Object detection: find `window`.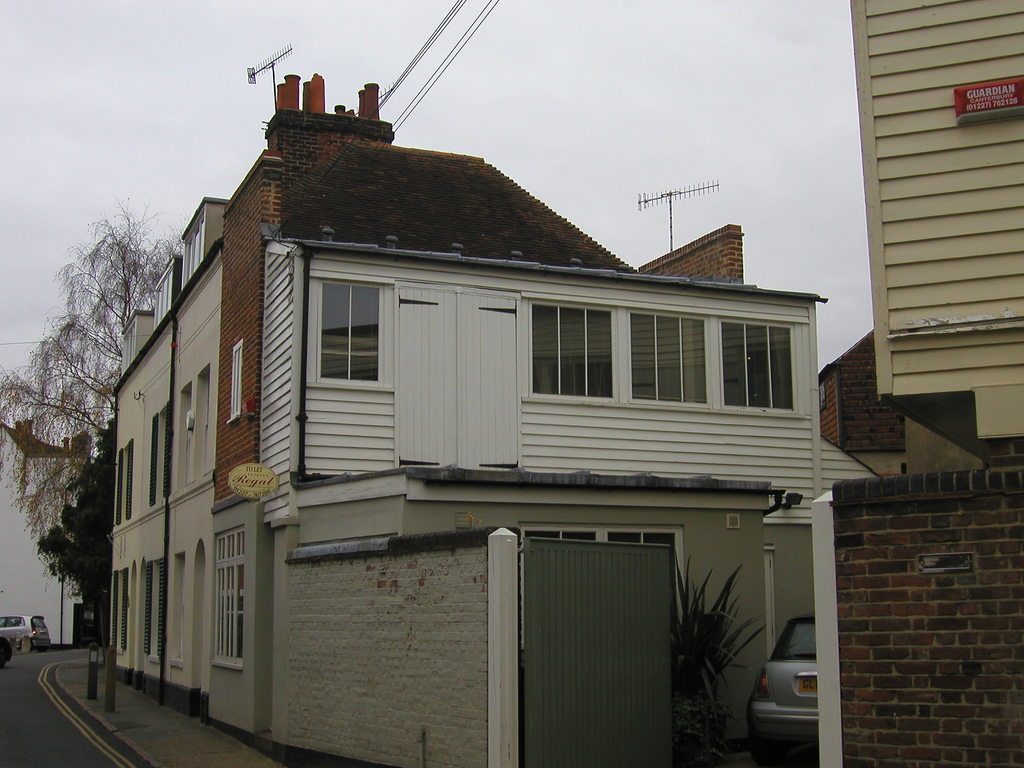
rect(150, 399, 173, 512).
